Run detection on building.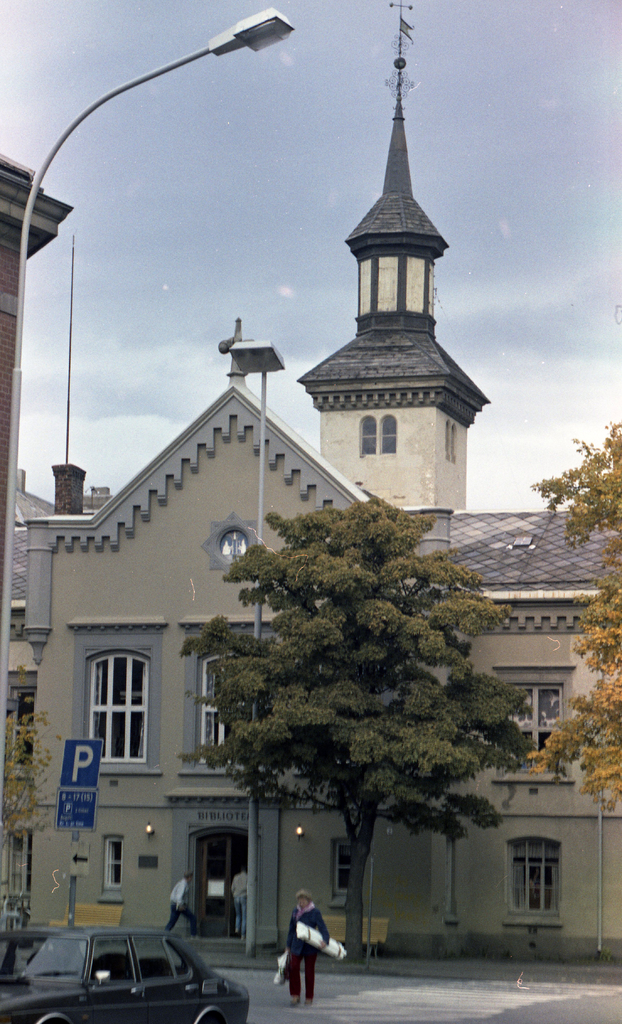
Result: 0, 1, 621, 963.
